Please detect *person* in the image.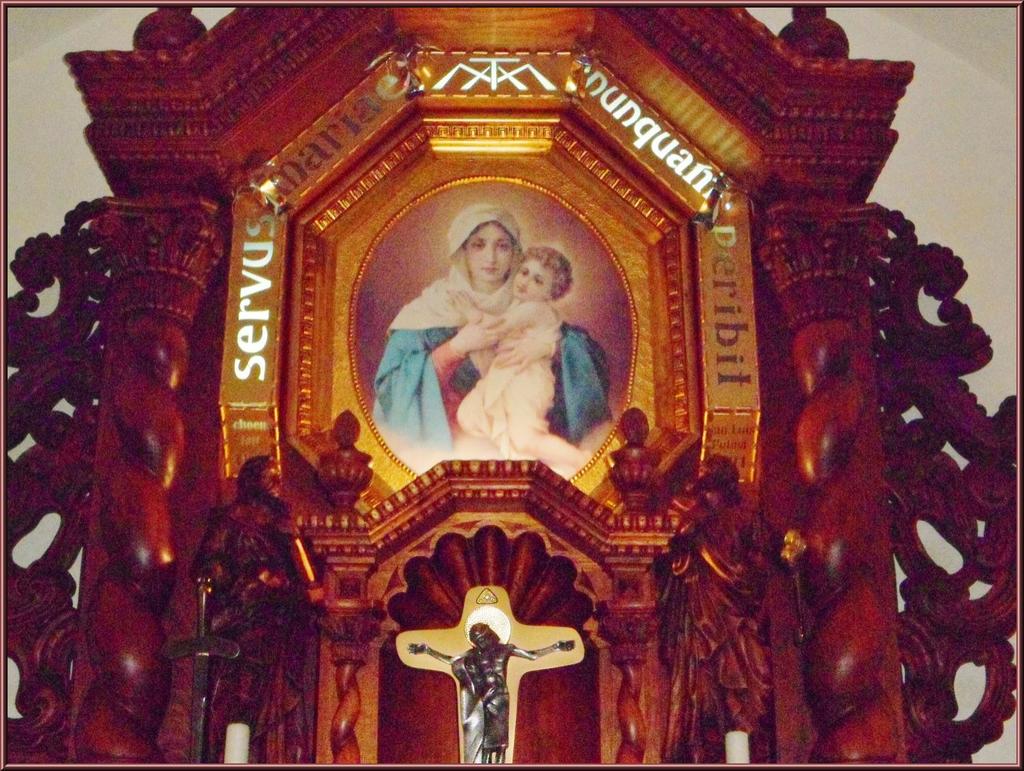
(x1=408, y1=617, x2=578, y2=765).
